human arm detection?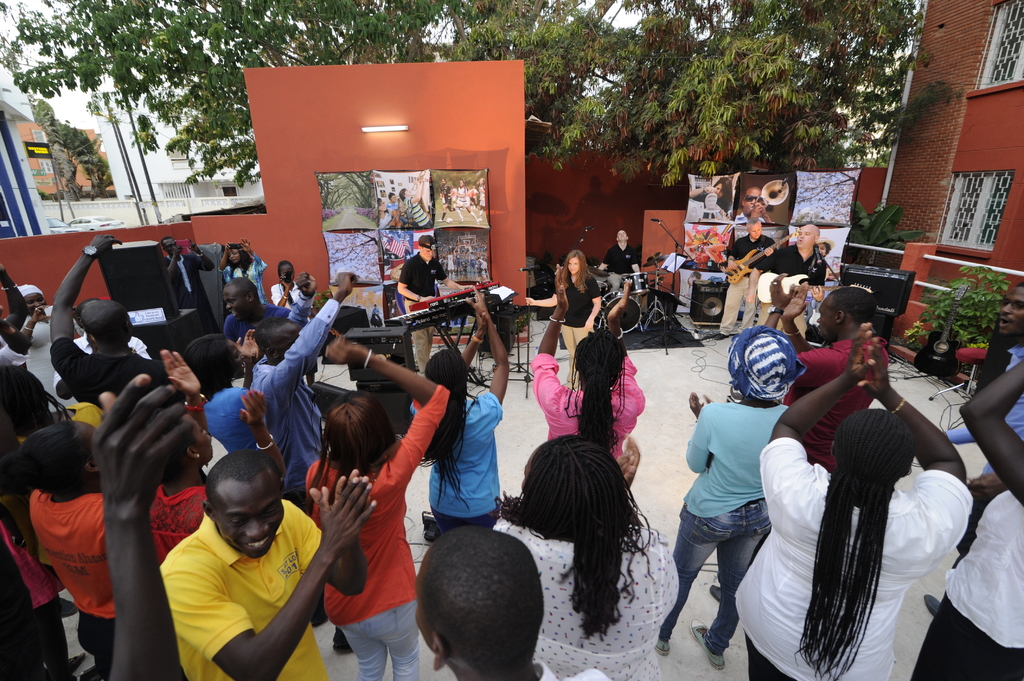
x1=722, y1=243, x2=743, y2=273
